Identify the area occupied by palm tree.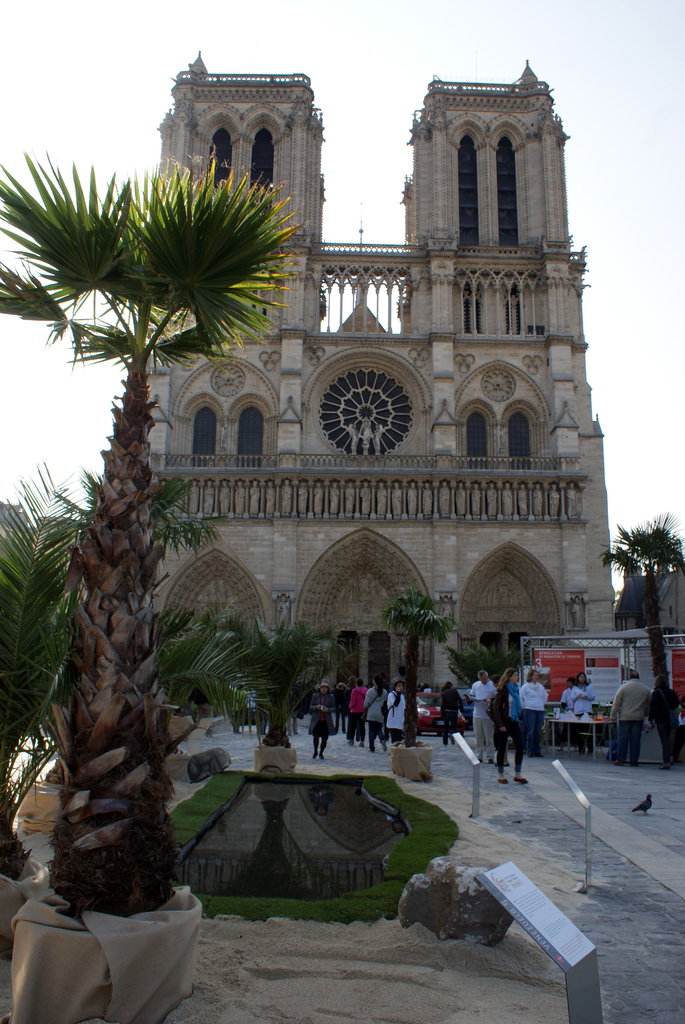
Area: <box>0,161,288,924</box>.
